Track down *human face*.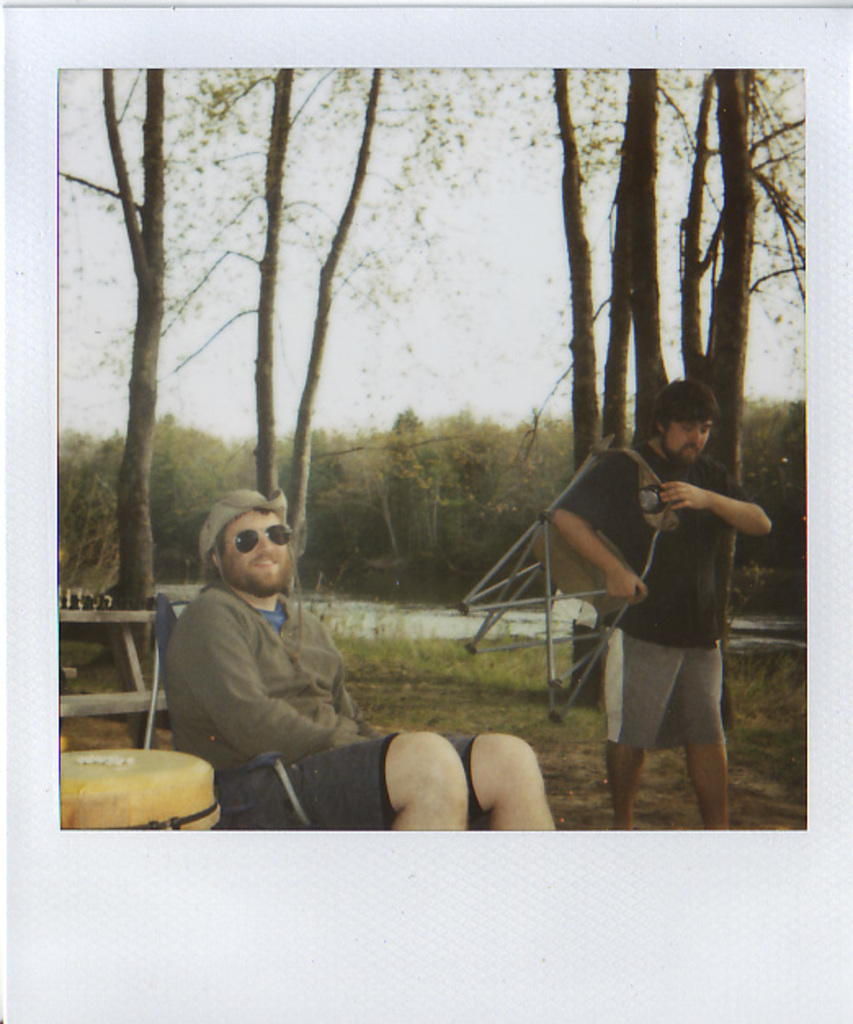
Tracked to pyautogui.locateOnScreen(219, 510, 289, 601).
